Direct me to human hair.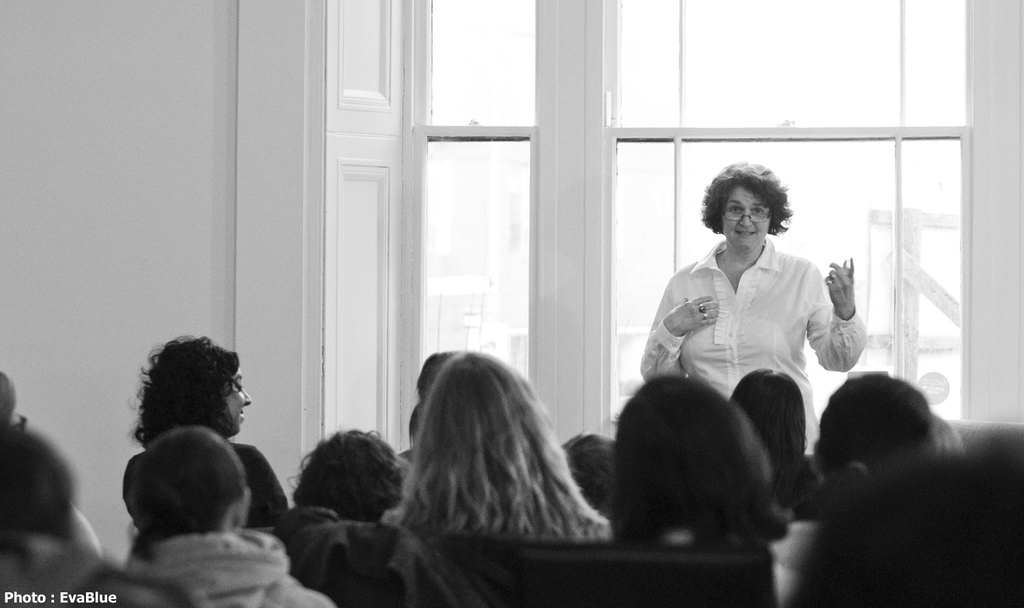
Direction: x1=130 y1=431 x2=257 y2=561.
